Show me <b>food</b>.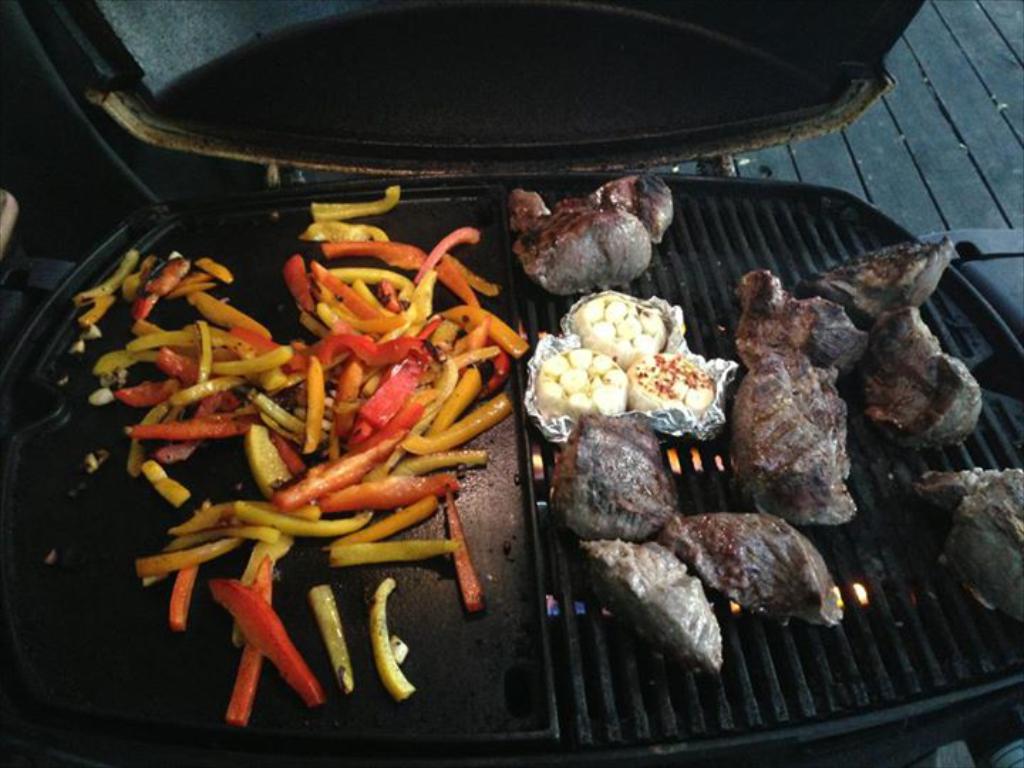
<b>food</b> is here: x1=516, y1=186, x2=676, y2=280.
